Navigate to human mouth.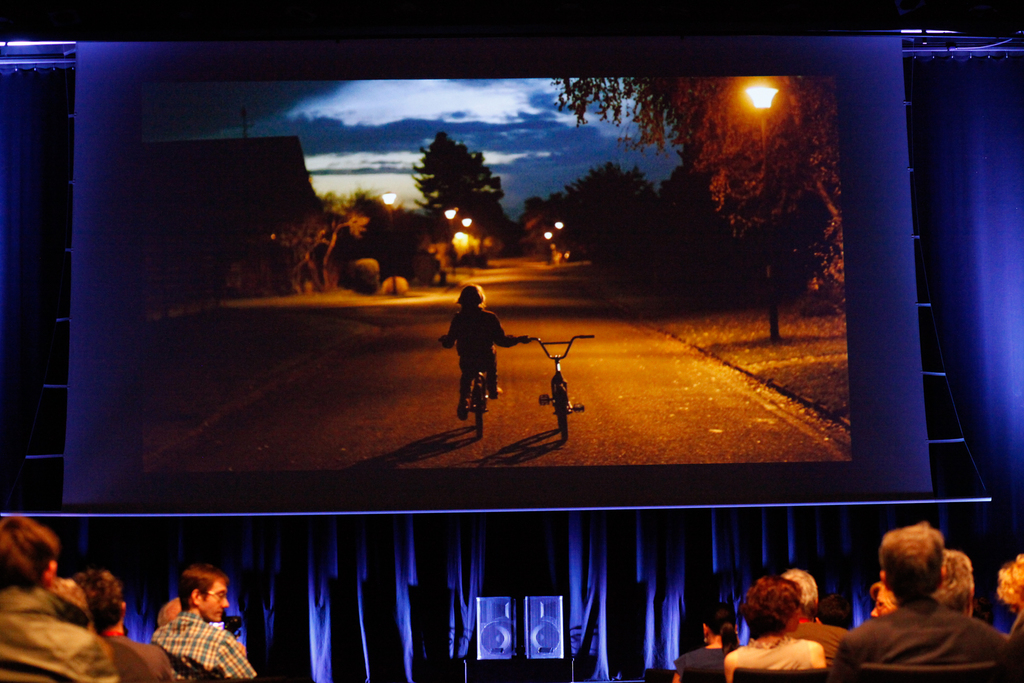
Navigation target: x1=210 y1=610 x2=226 y2=620.
